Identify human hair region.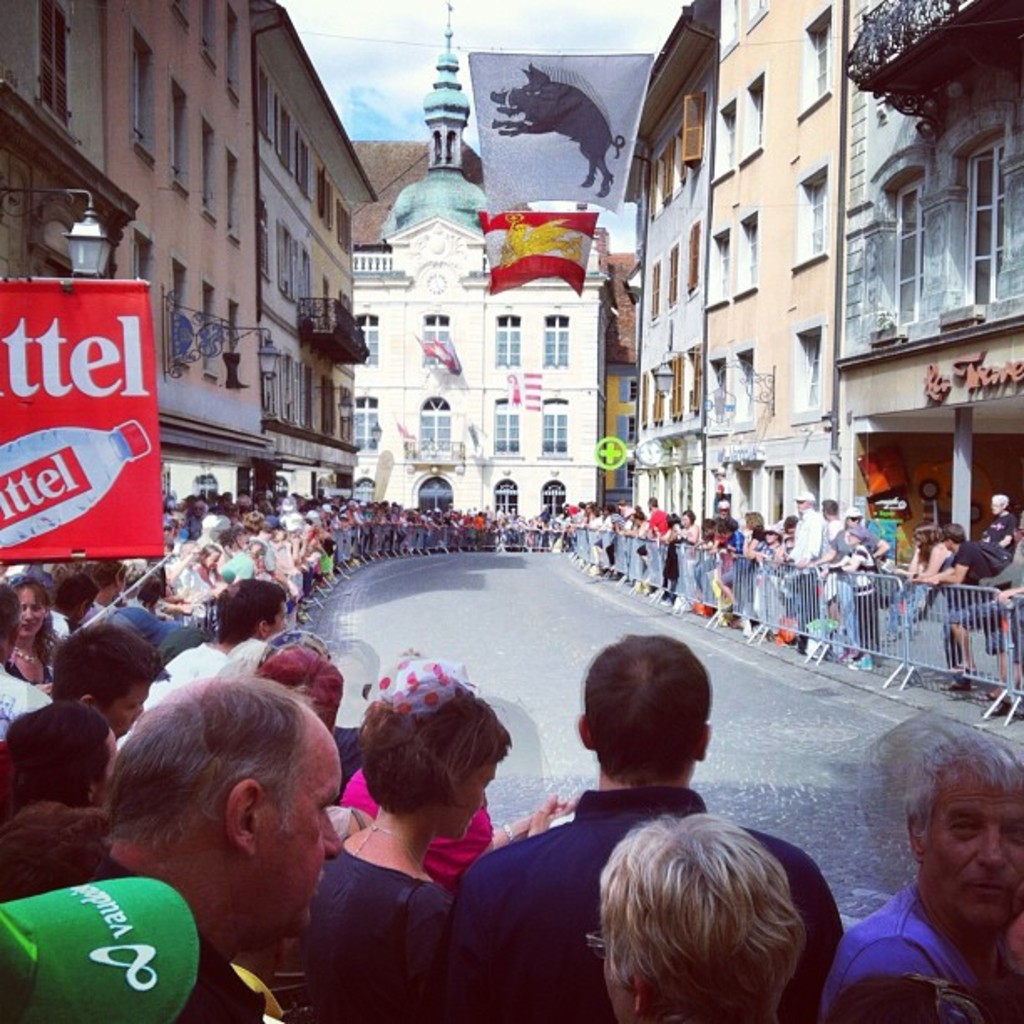
Region: rect(45, 617, 176, 701).
